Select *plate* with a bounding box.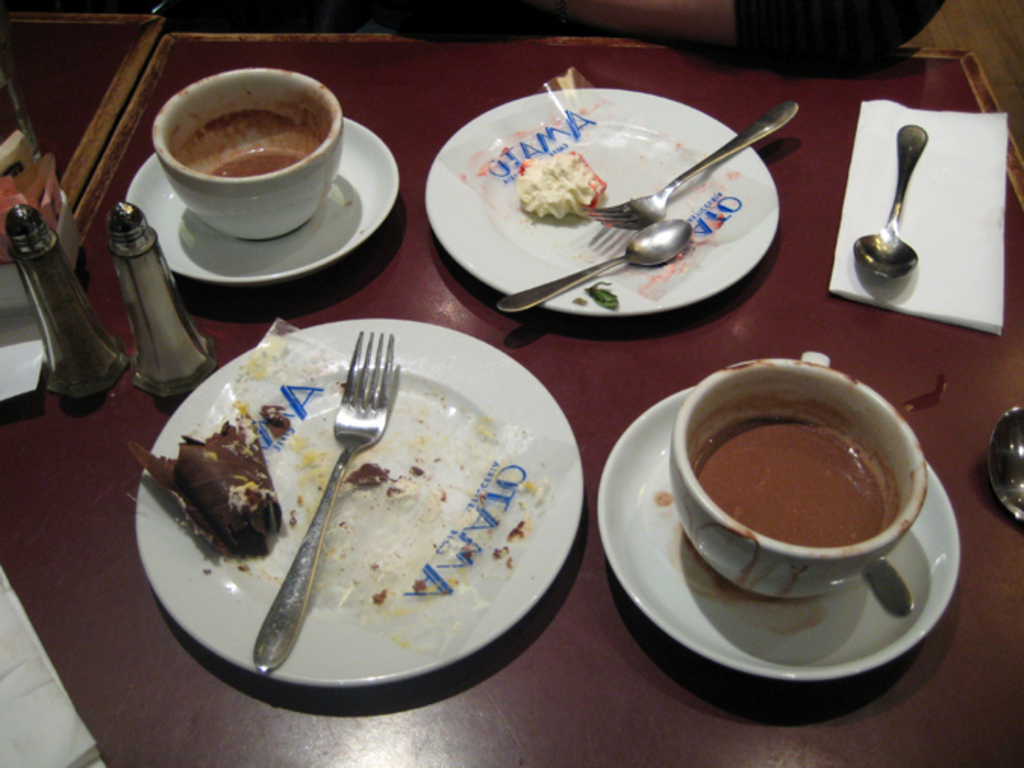
Rect(121, 117, 397, 283).
